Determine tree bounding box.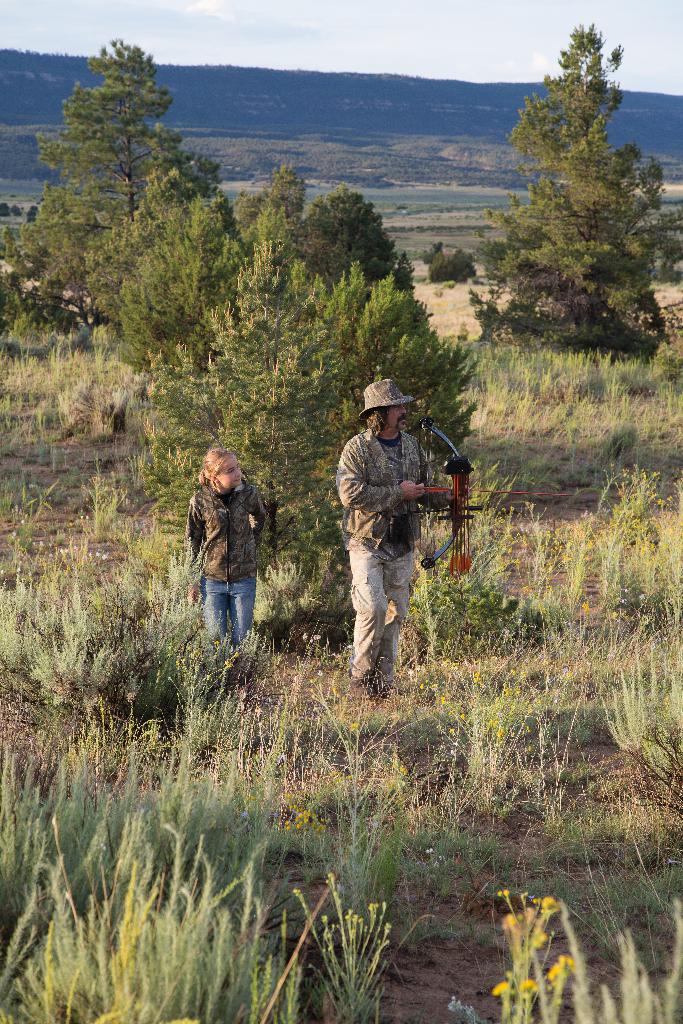
Determined: <bbox>113, 147, 253, 303</bbox>.
